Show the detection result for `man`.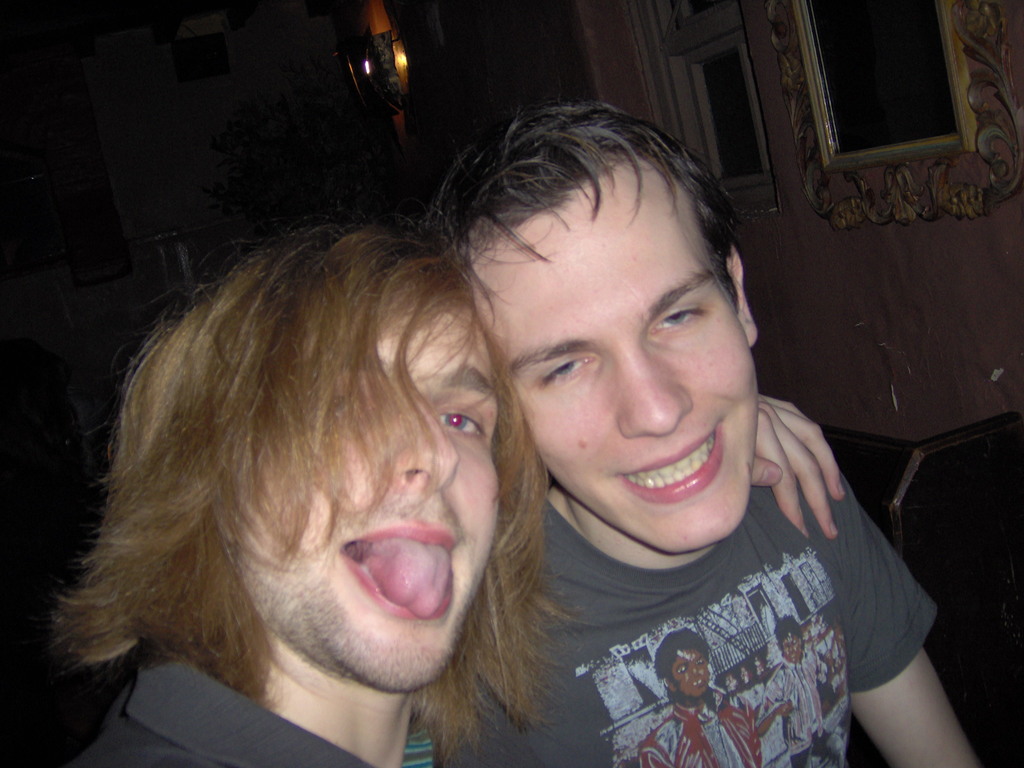
{"left": 412, "top": 87, "right": 980, "bottom": 767}.
